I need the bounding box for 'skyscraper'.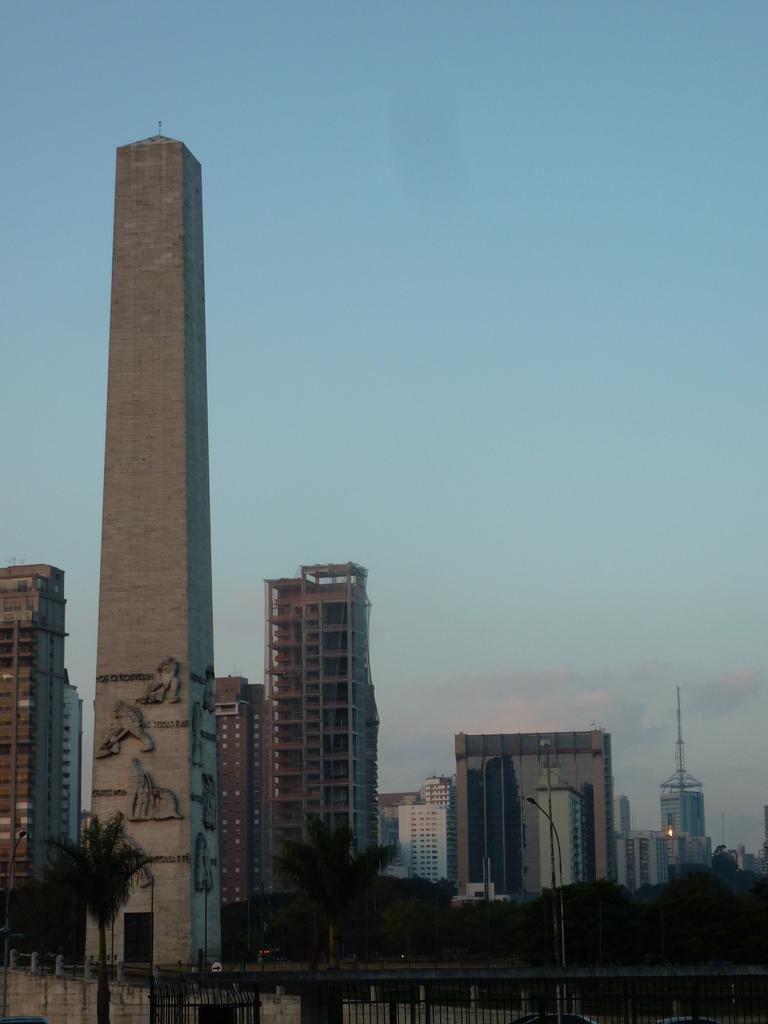
Here it is: x1=213 y1=680 x2=267 y2=909.
